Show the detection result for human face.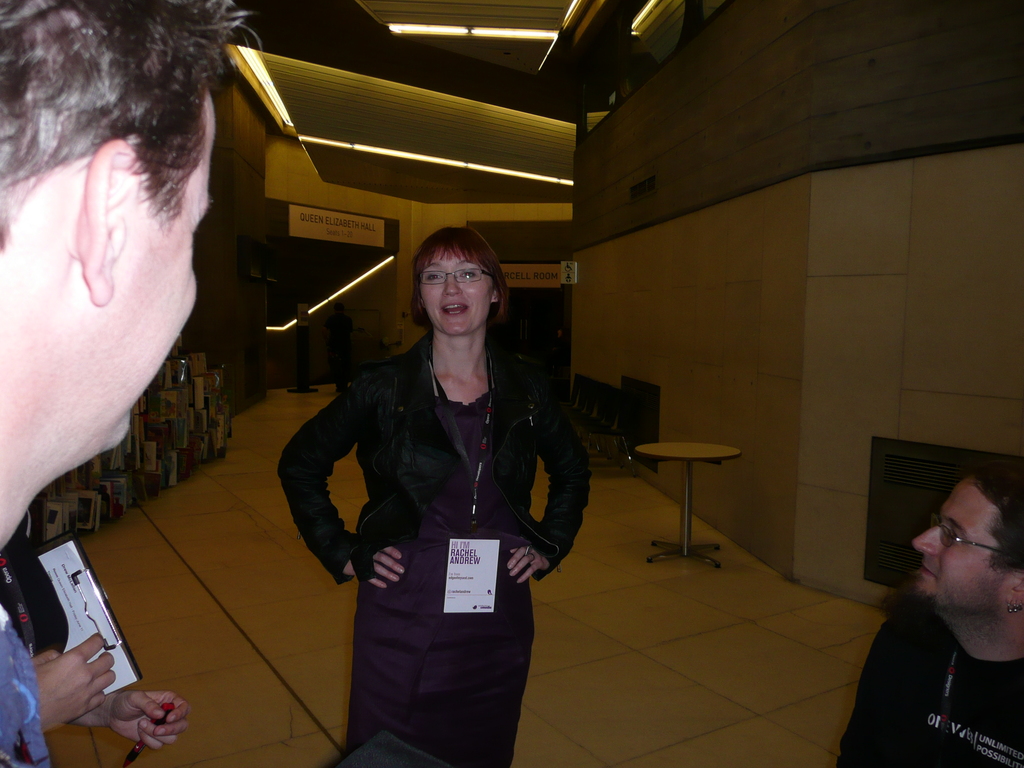
423, 250, 488, 333.
